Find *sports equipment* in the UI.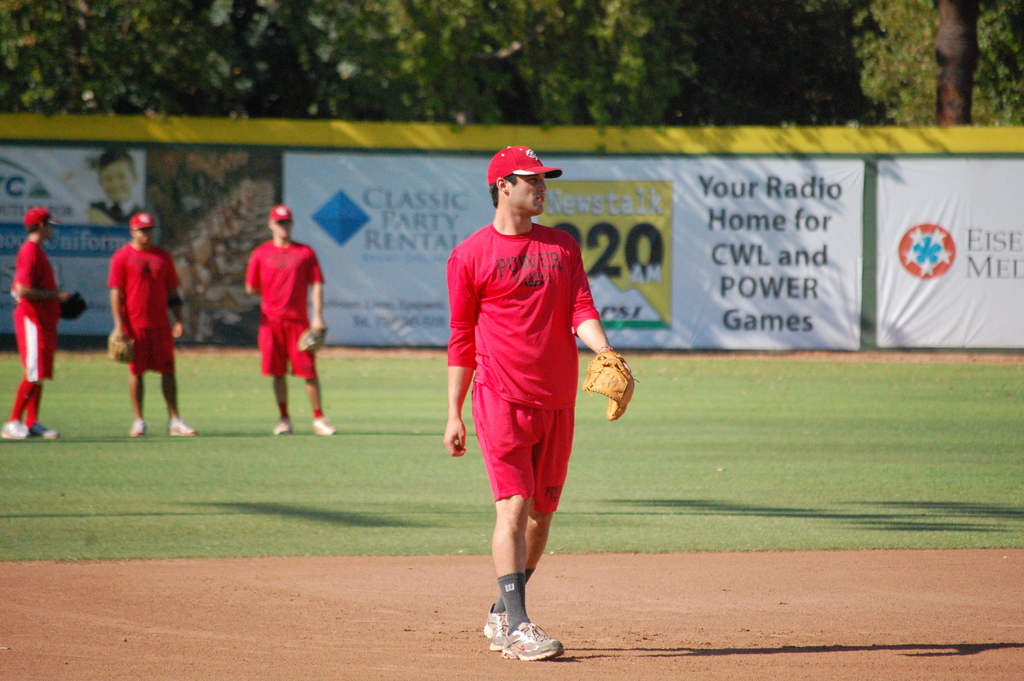
UI element at box=[0, 418, 34, 443].
